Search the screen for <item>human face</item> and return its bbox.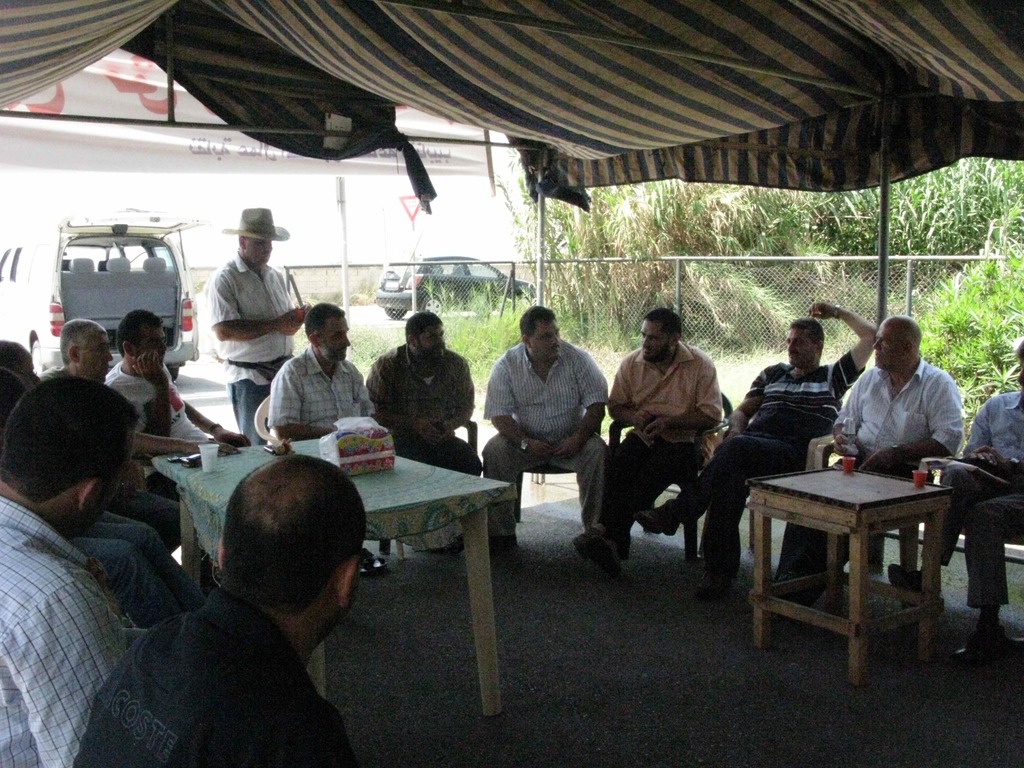
Found: bbox=[639, 315, 670, 362].
